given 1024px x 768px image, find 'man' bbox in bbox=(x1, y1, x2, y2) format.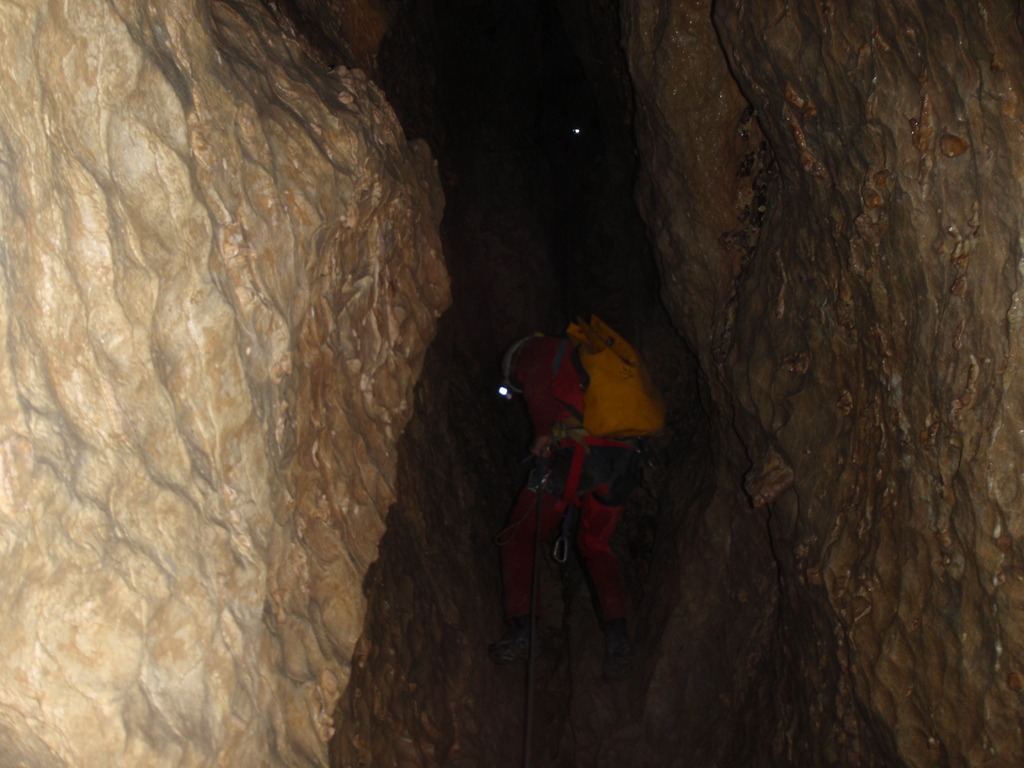
bbox=(515, 323, 646, 675).
